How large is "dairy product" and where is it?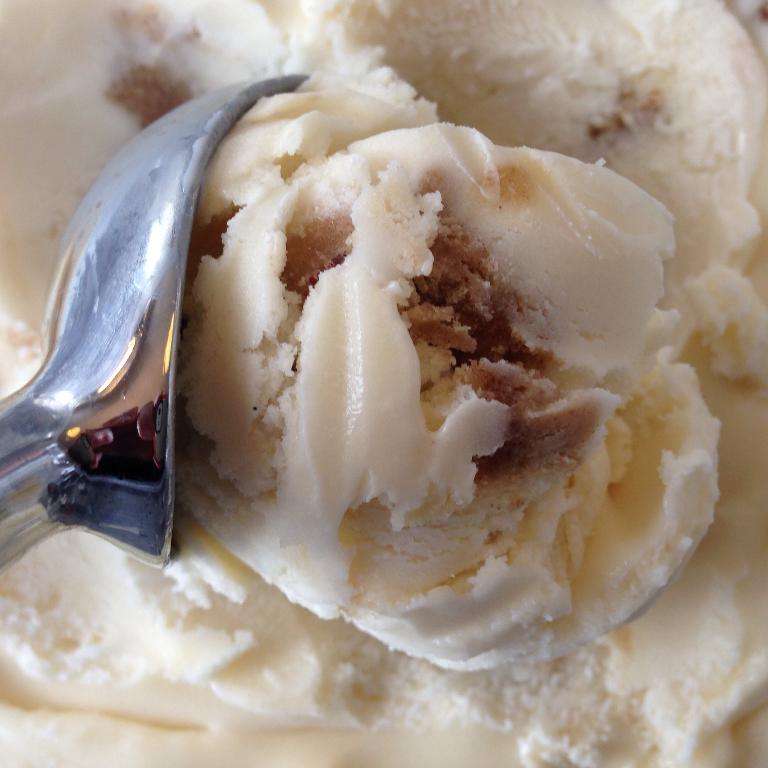
Bounding box: x1=32 y1=68 x2=722 y2=683.
